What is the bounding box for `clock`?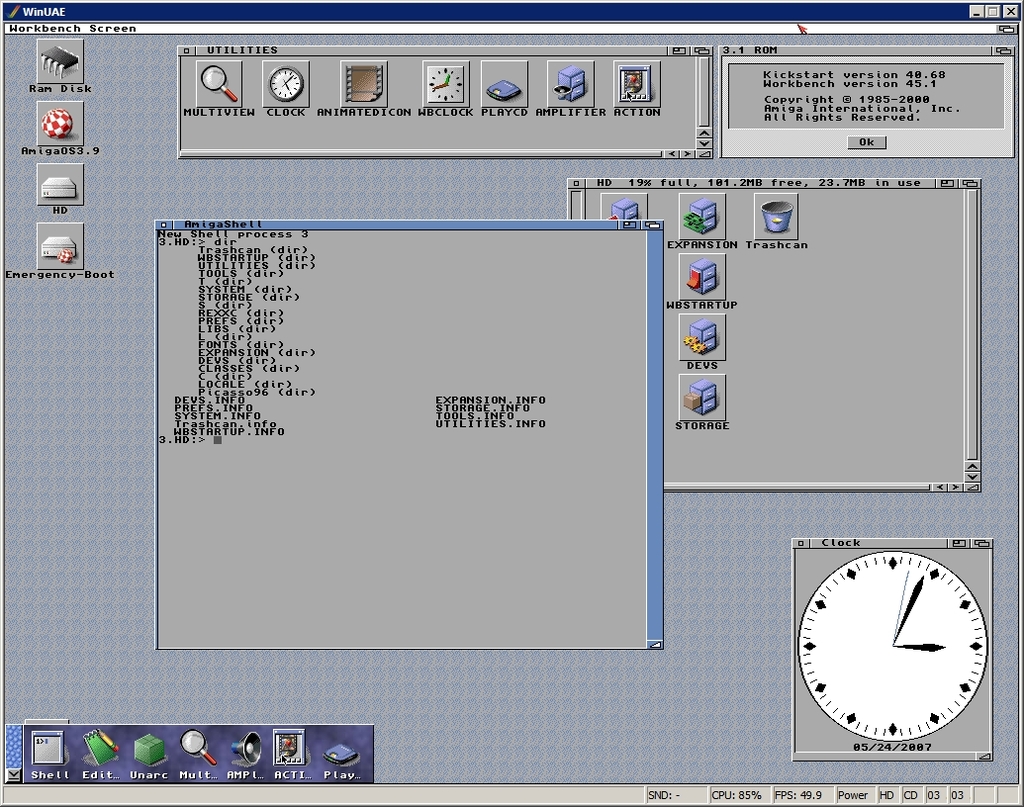
box=[797, 550, 1000, 765].
